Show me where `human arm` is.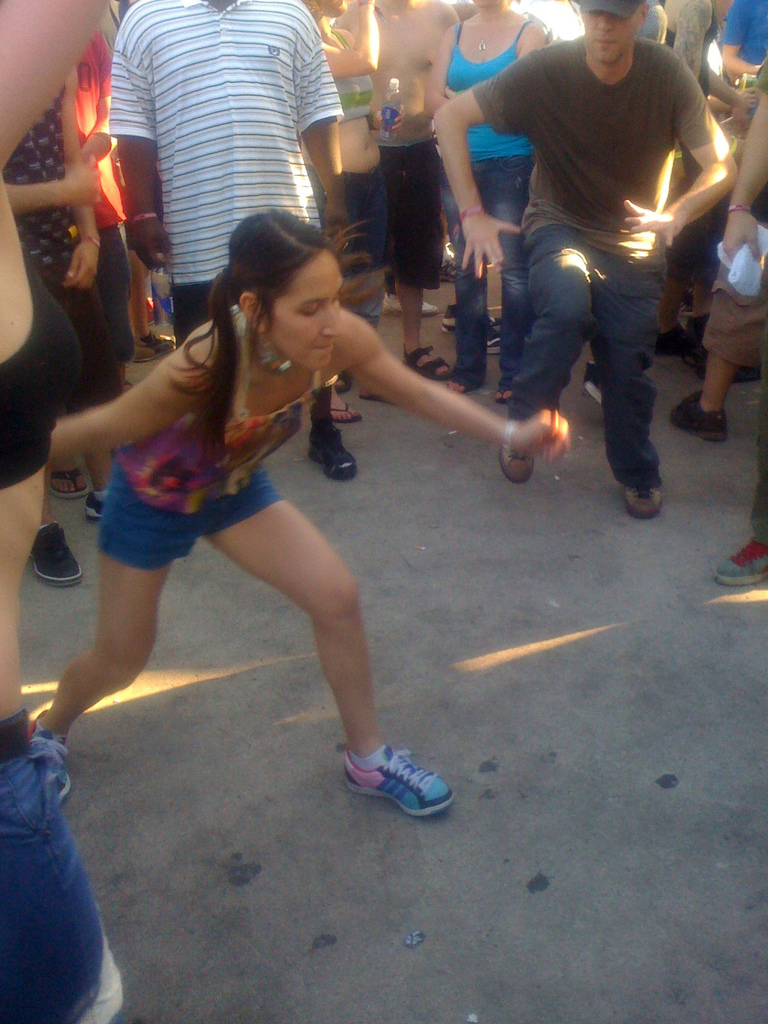
`human arm` is at detection(311, 303, 554, 461).
